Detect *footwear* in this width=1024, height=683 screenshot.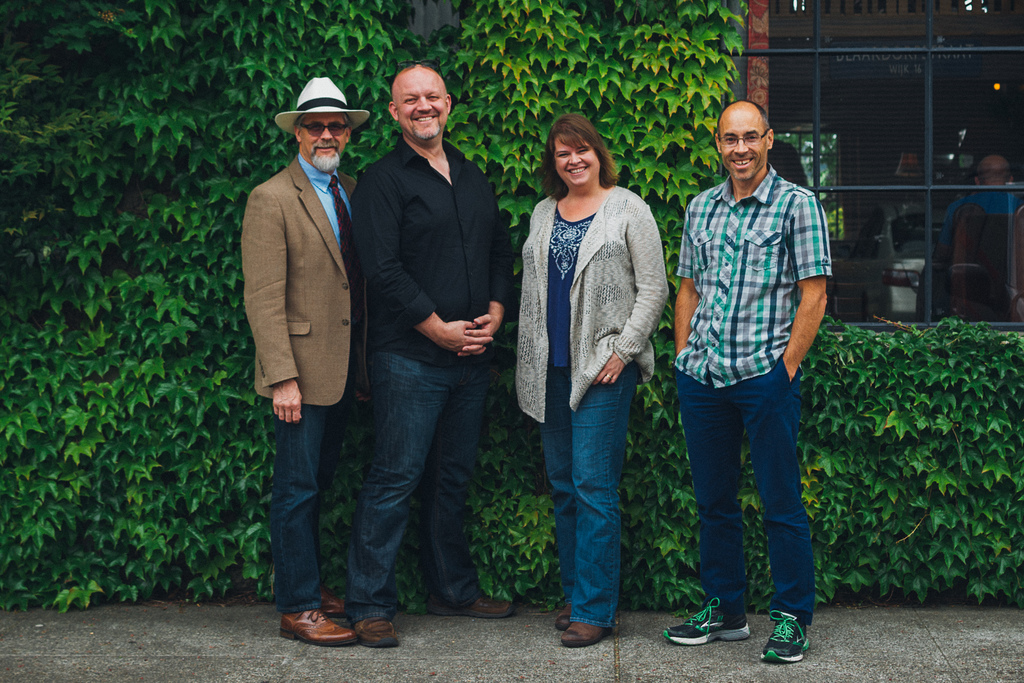
Detection: left=676, top=597, right=746, bottom=655.
